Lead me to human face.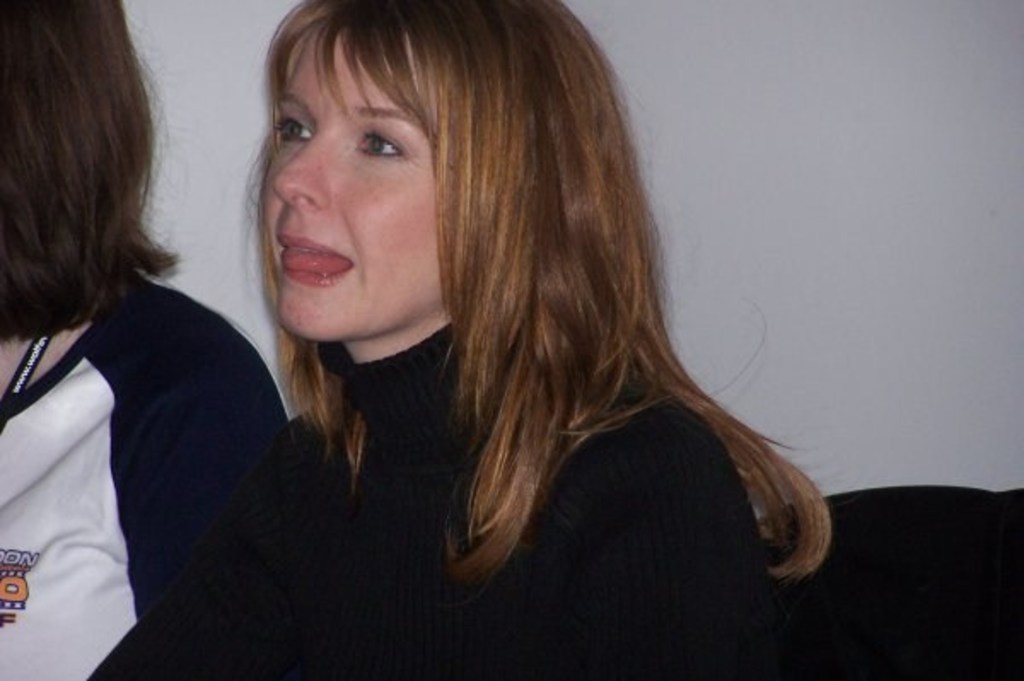
Lead to pyautogui.locateOnScreen(263, 14, 447, 341).
